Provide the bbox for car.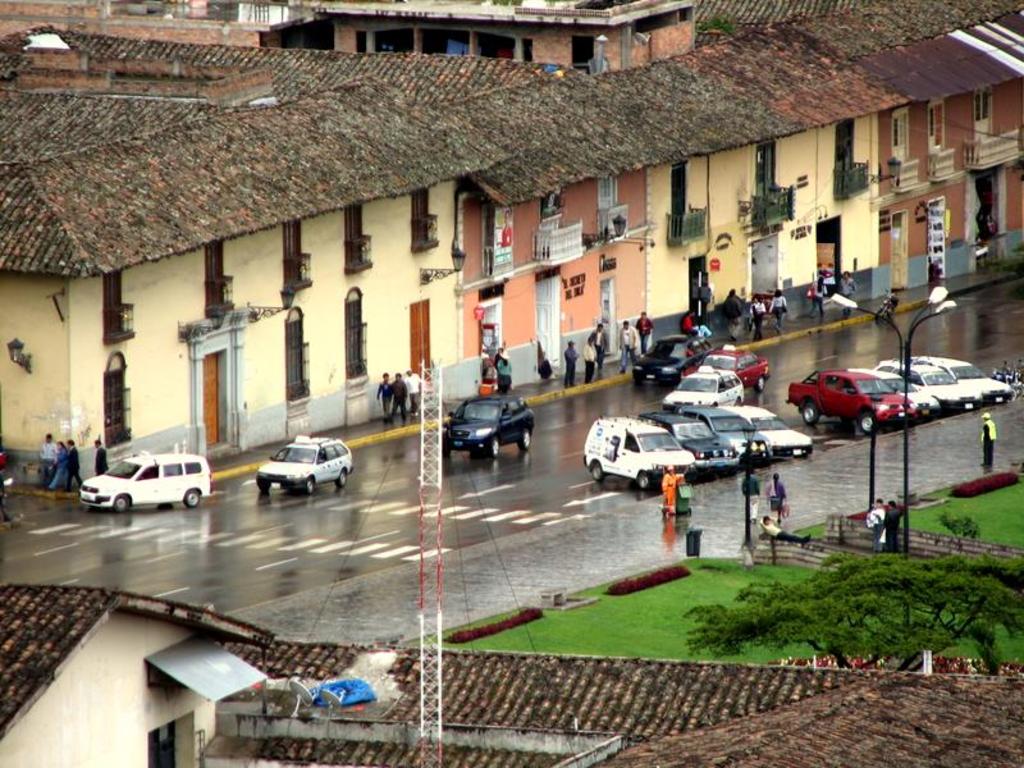
left=438, top=394, right=539, bottom=460.
